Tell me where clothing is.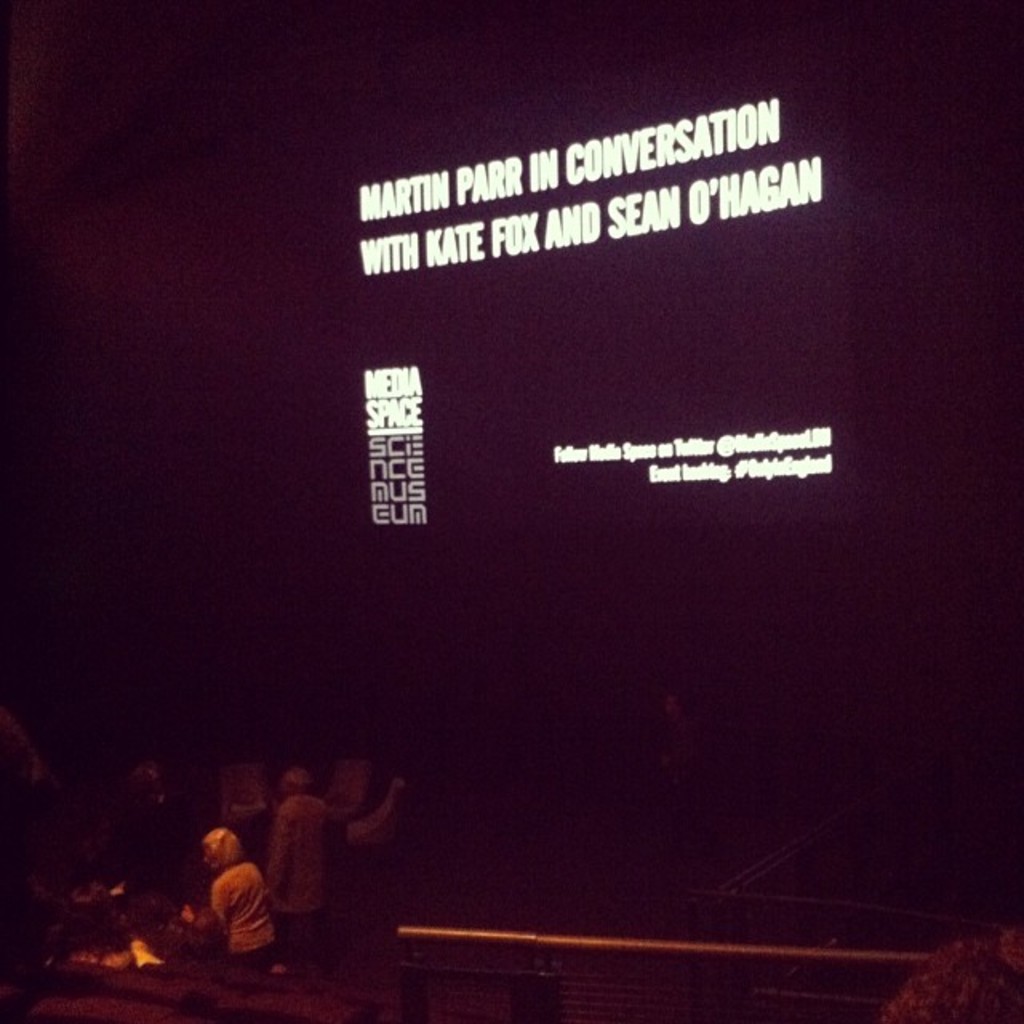
clothing is at {"left": 205, "top": 862, "right": 270, "bottom": 949}.
